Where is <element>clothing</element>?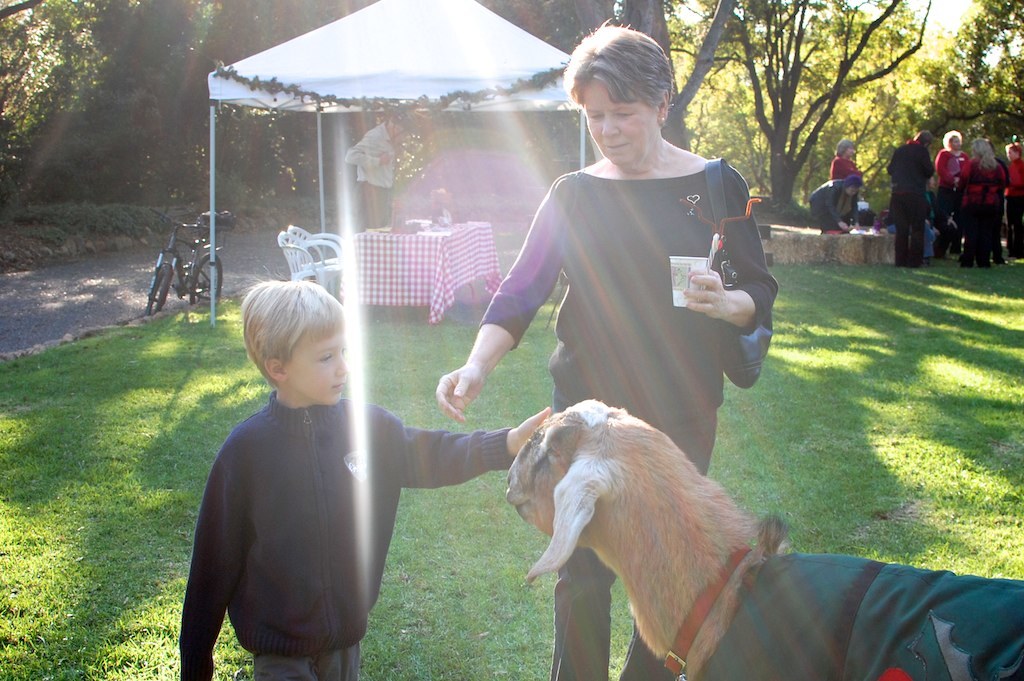
(x1=809, y1=172, x2=864, y2=234).
